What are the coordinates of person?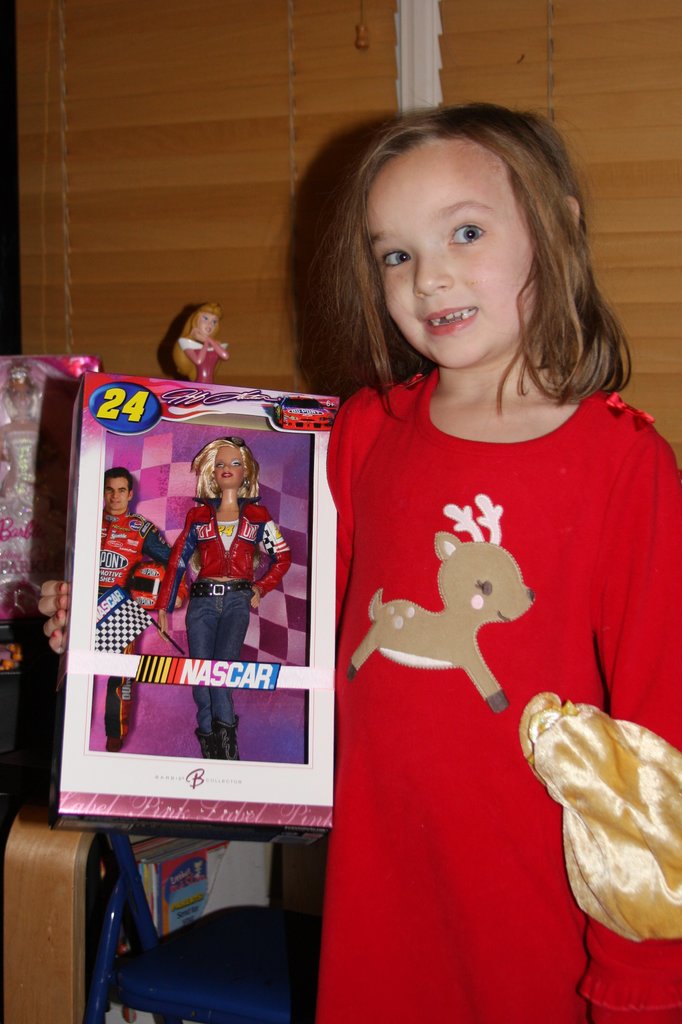
crop(154, 435, 290, 760).
